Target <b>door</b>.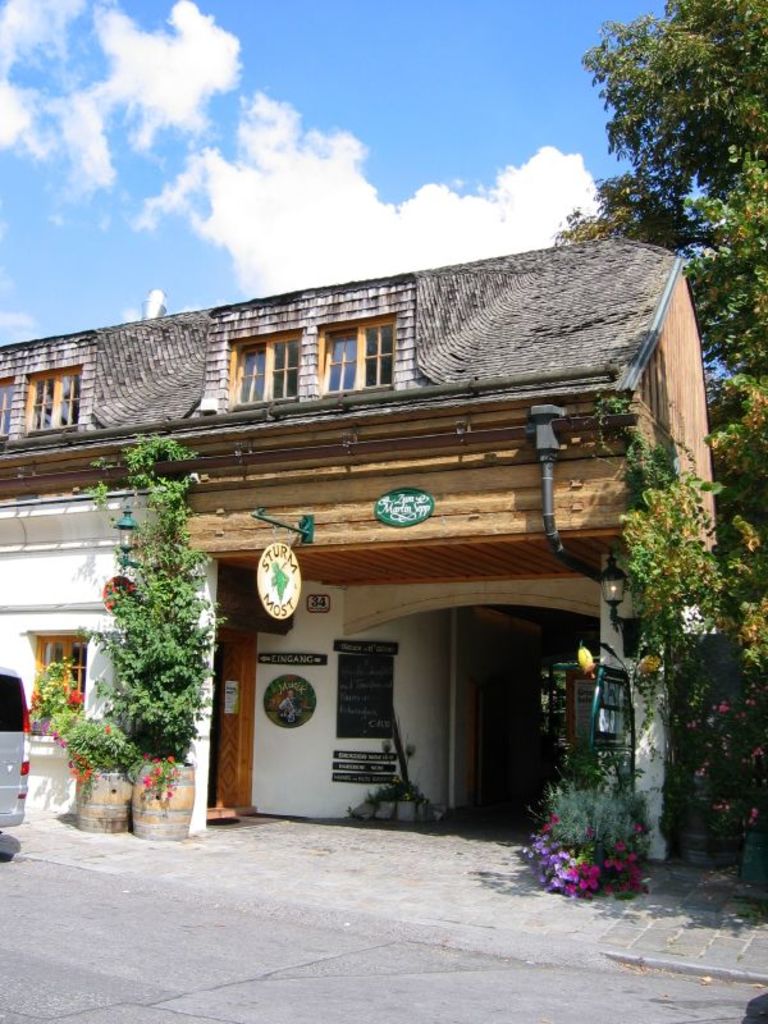
Target region: (216,643,242,804).
